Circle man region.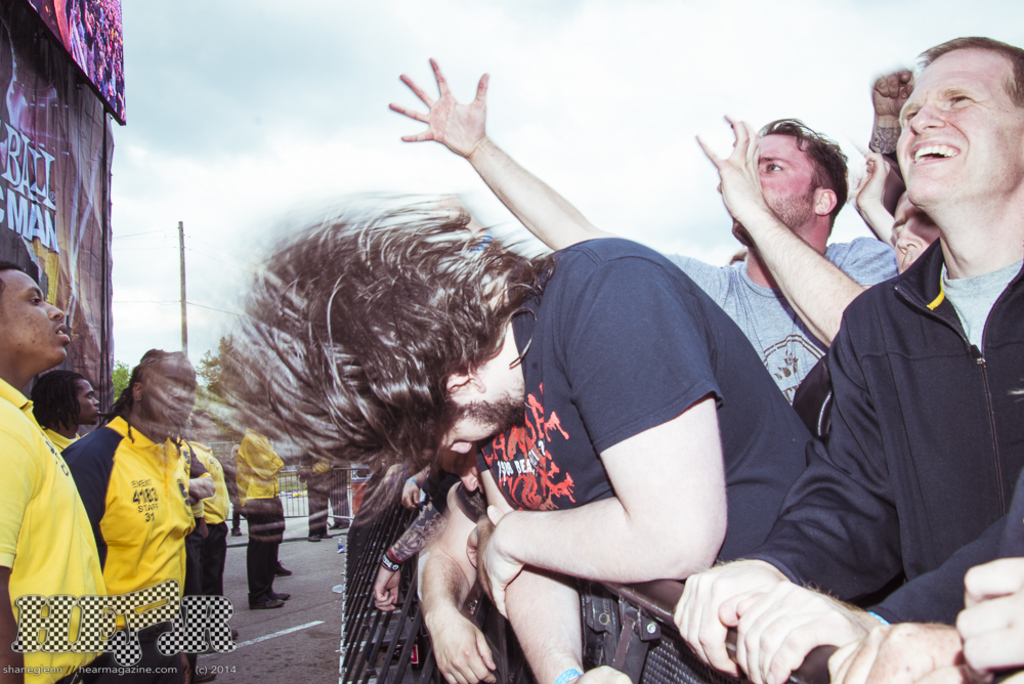
Region: (x1=673, y1=34, x2=1023, y2=683).
